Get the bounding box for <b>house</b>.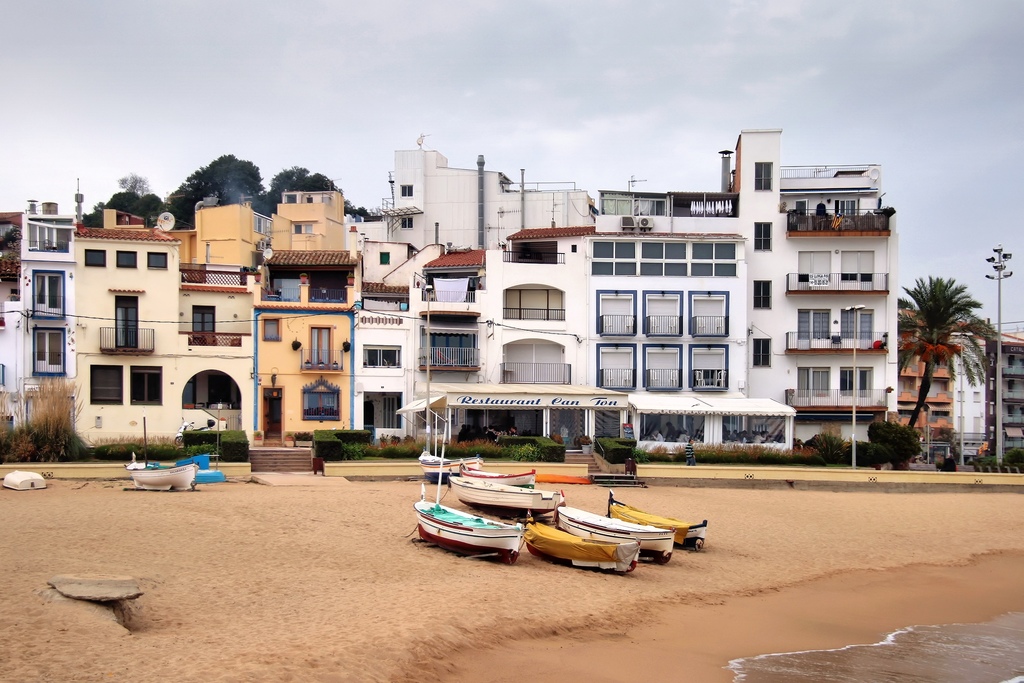
{"x1": 947, "y1": 329, "x2": 989, "y2": 468}.
